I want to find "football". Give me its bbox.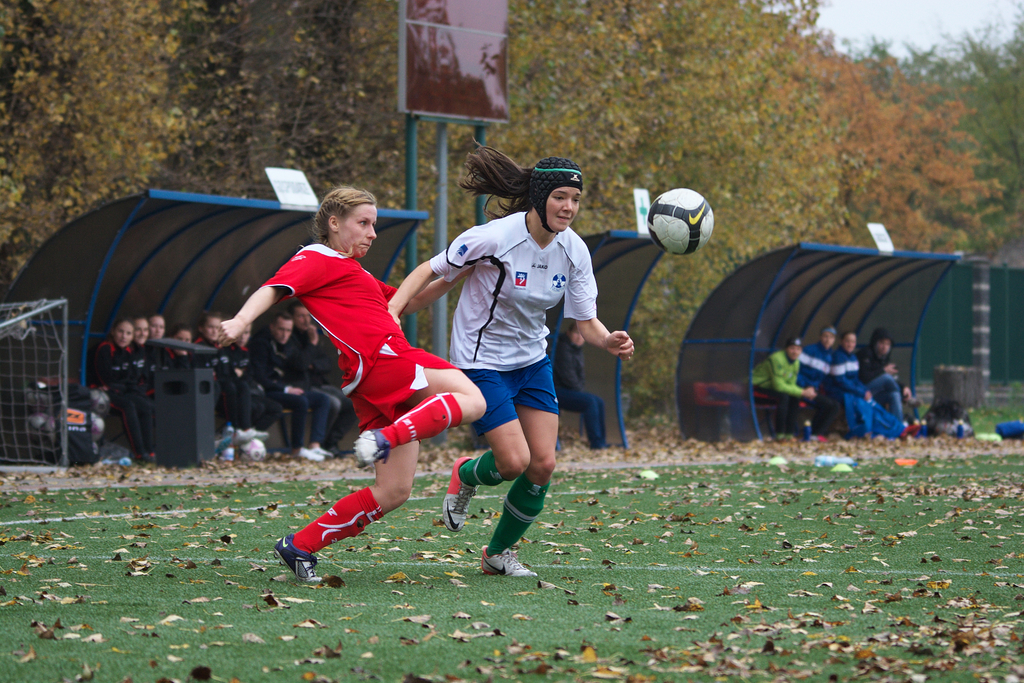
(left=242, top=435, right=269, bottom=466).
